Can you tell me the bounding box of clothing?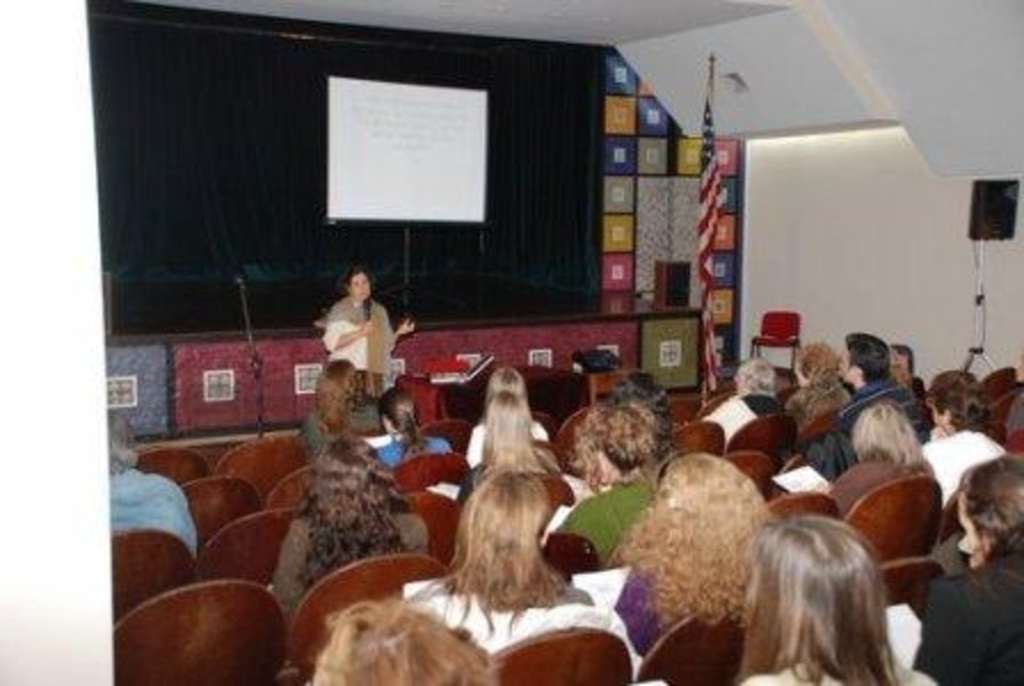
detection(821, 455, 937, 524).
